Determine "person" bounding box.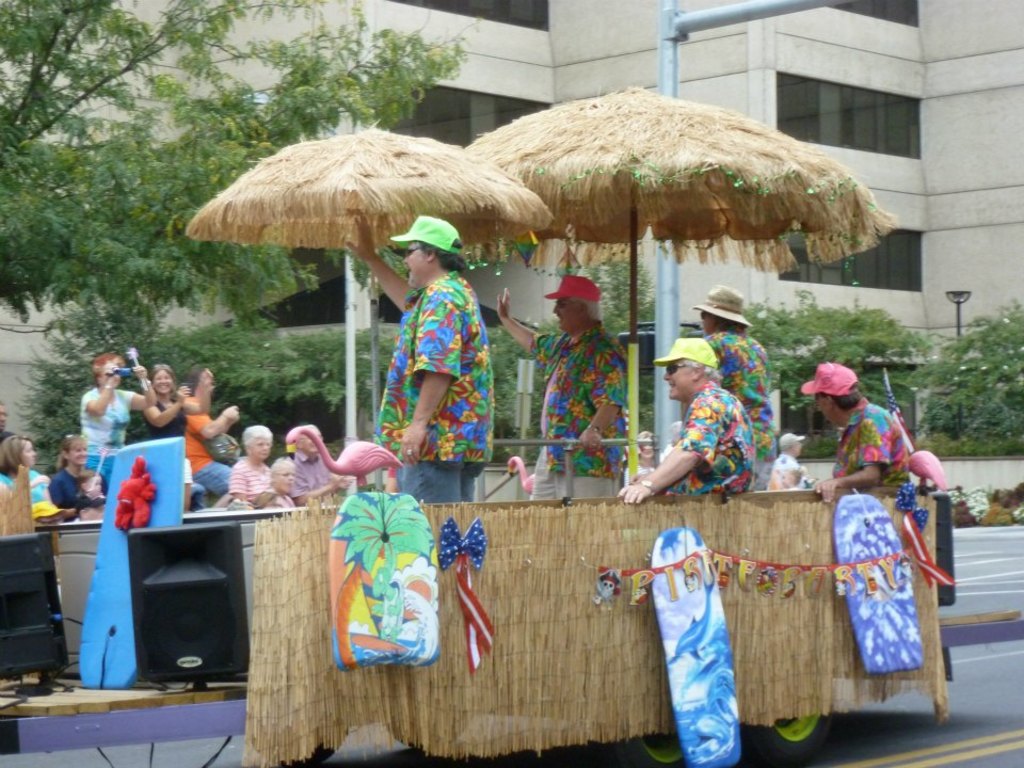
Determined: [343, 214, 495, 503].
